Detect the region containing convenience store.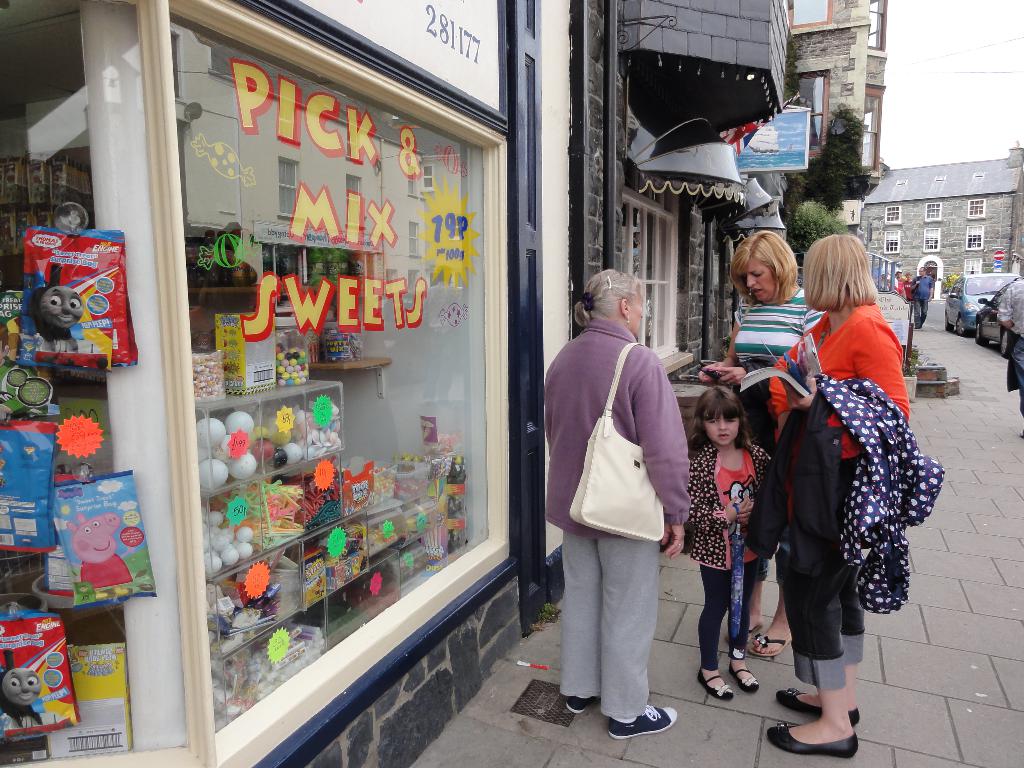
region(0, 0, 520, 767).
